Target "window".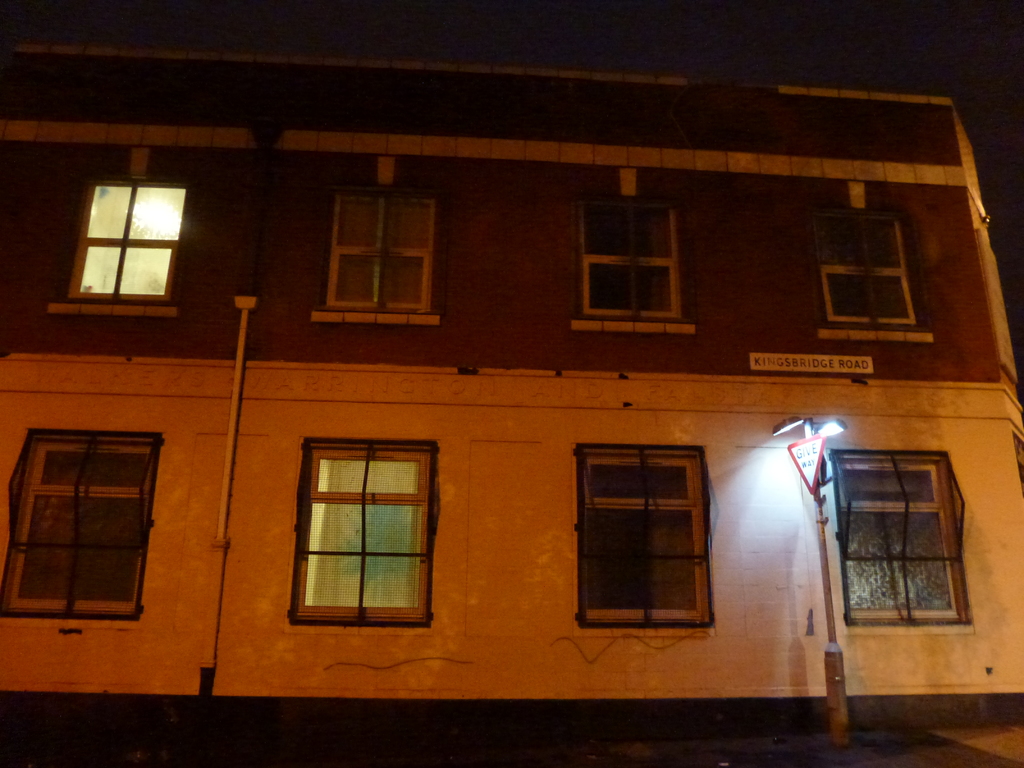
Target region: detection(0, 421, 177, 622).
